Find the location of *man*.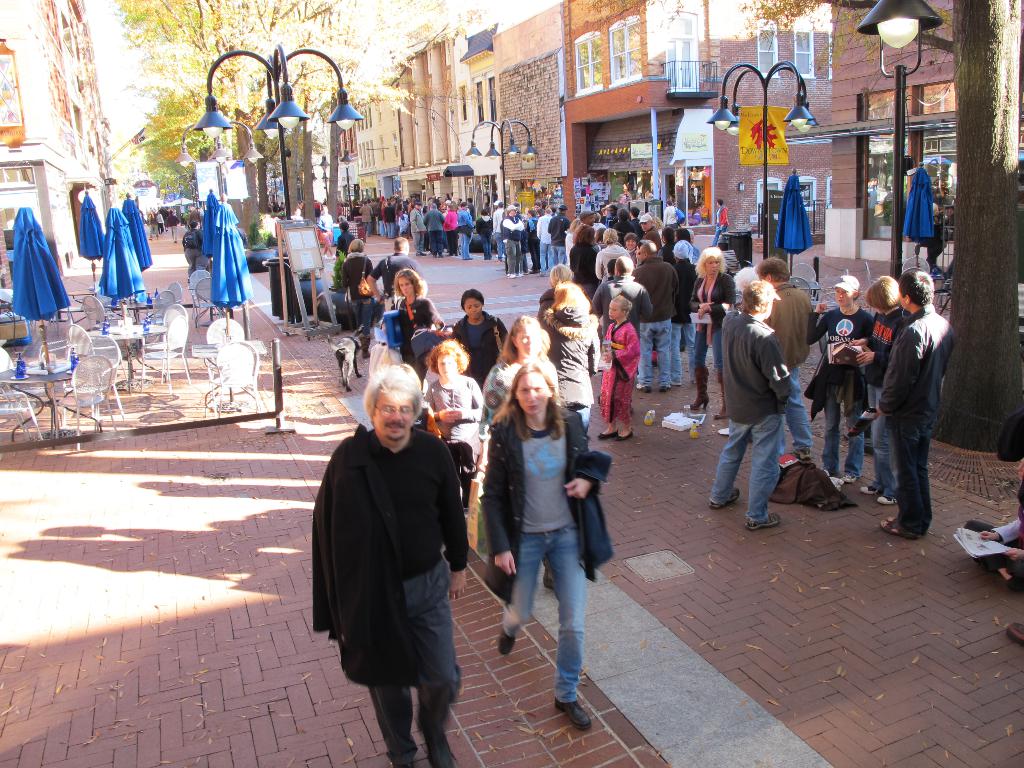
Location: [x1=712, y1=271, x2=789, y2=536].
